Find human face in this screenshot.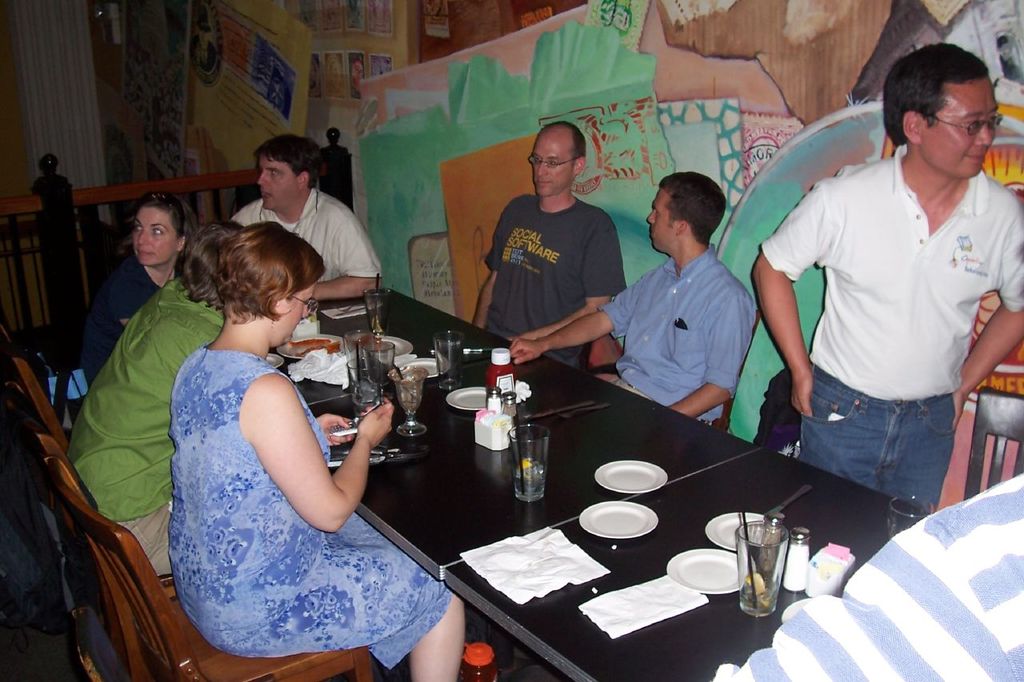
The bounding box for human face is Rect(648, 182, 681, 249).
